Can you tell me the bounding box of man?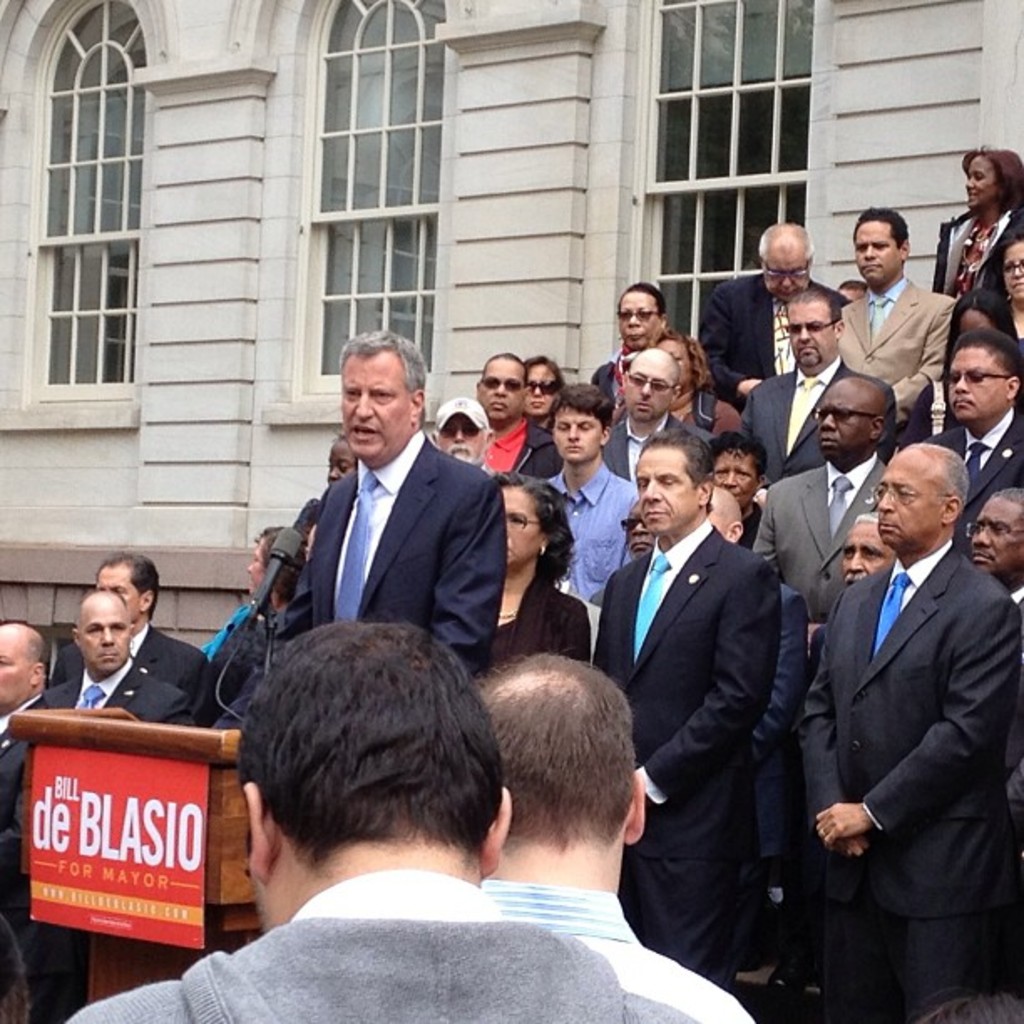
l=209, t=330, r=509, b=723.
